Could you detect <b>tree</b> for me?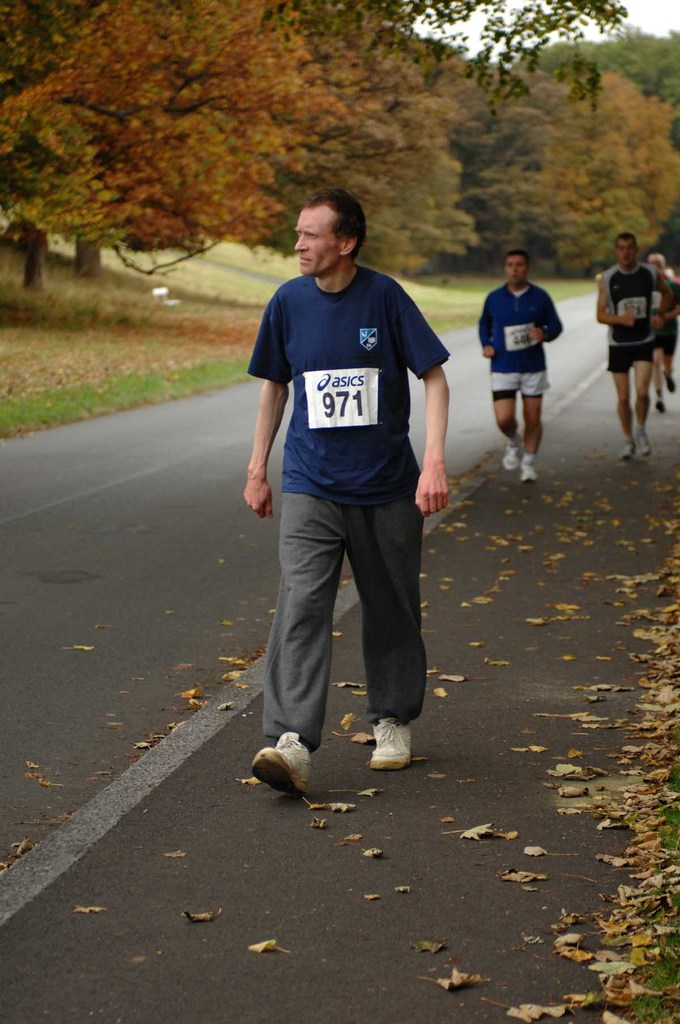
Detection result: {"left": 282, "top": 0, "right": 663, "bottom": 140}.
